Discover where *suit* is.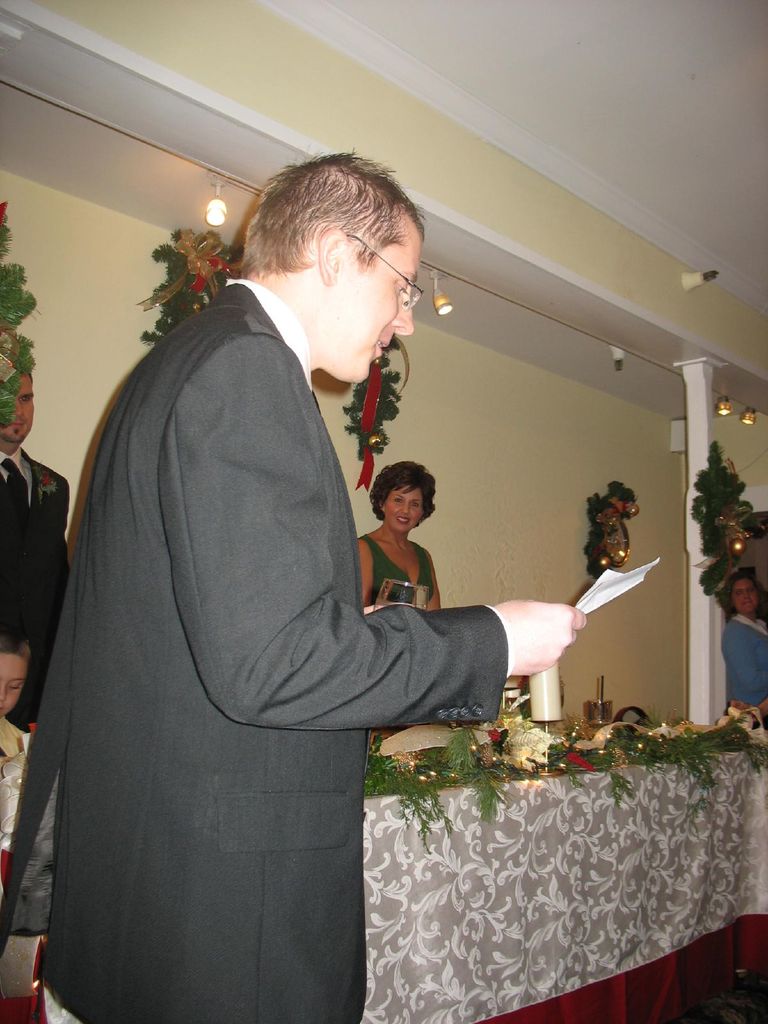
Discovered at (29, 127, 489, 1023).
